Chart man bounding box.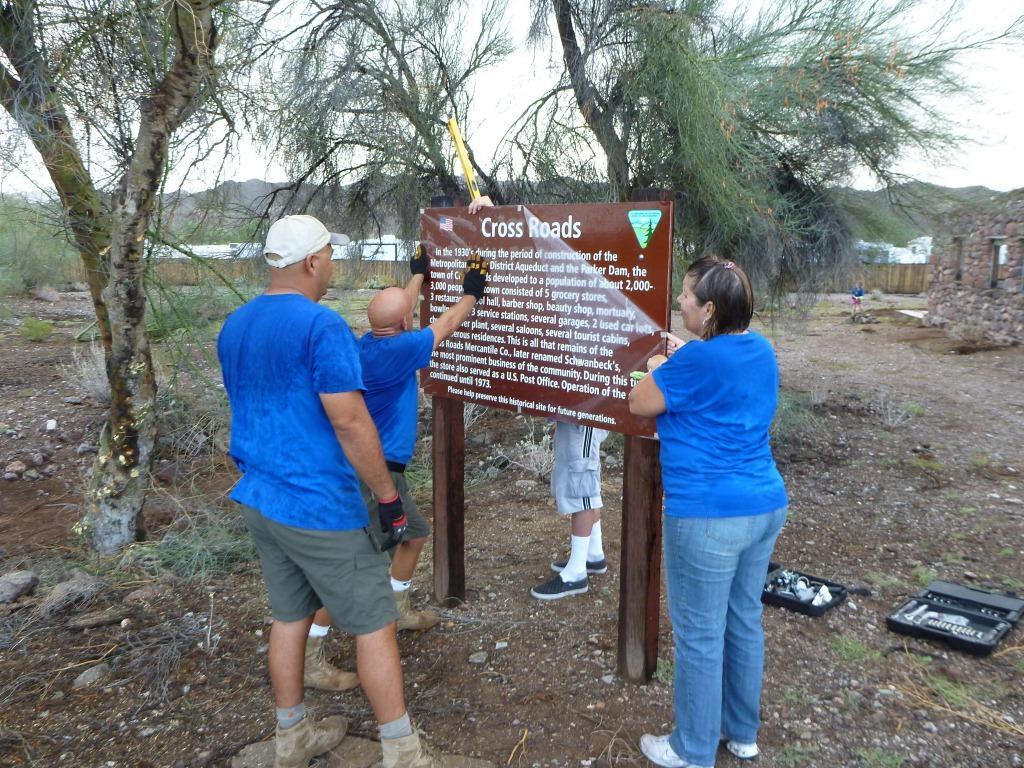
Charted: box=[299, 245, 496, 696].
